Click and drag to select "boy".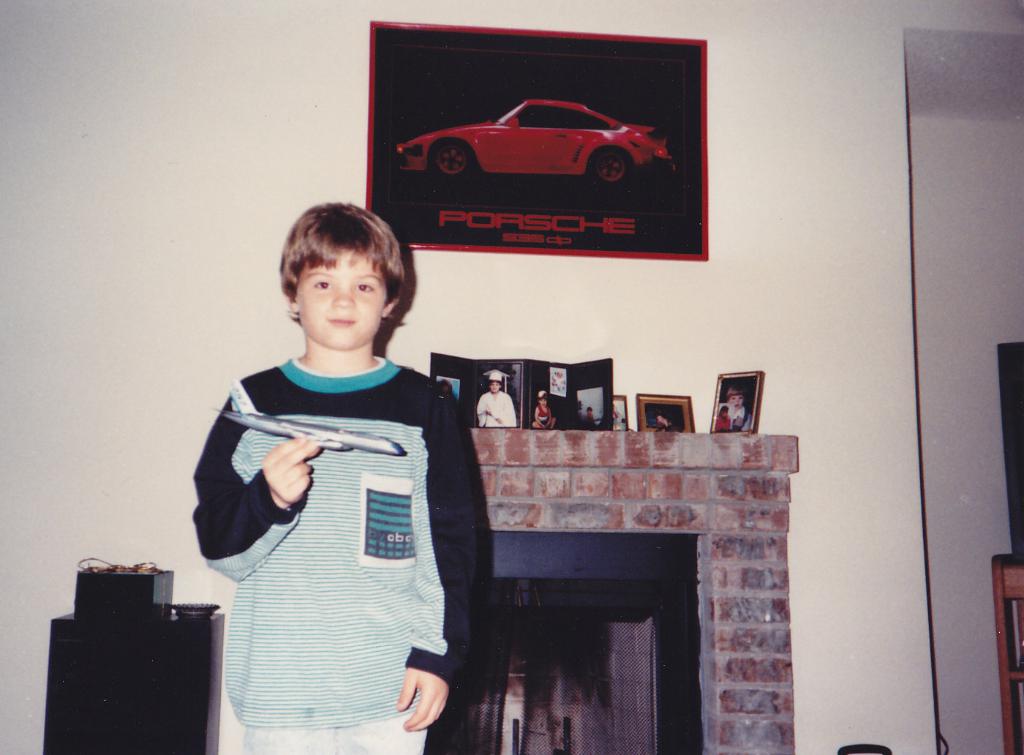
Selection: detection(185, 200, 481, 754).
